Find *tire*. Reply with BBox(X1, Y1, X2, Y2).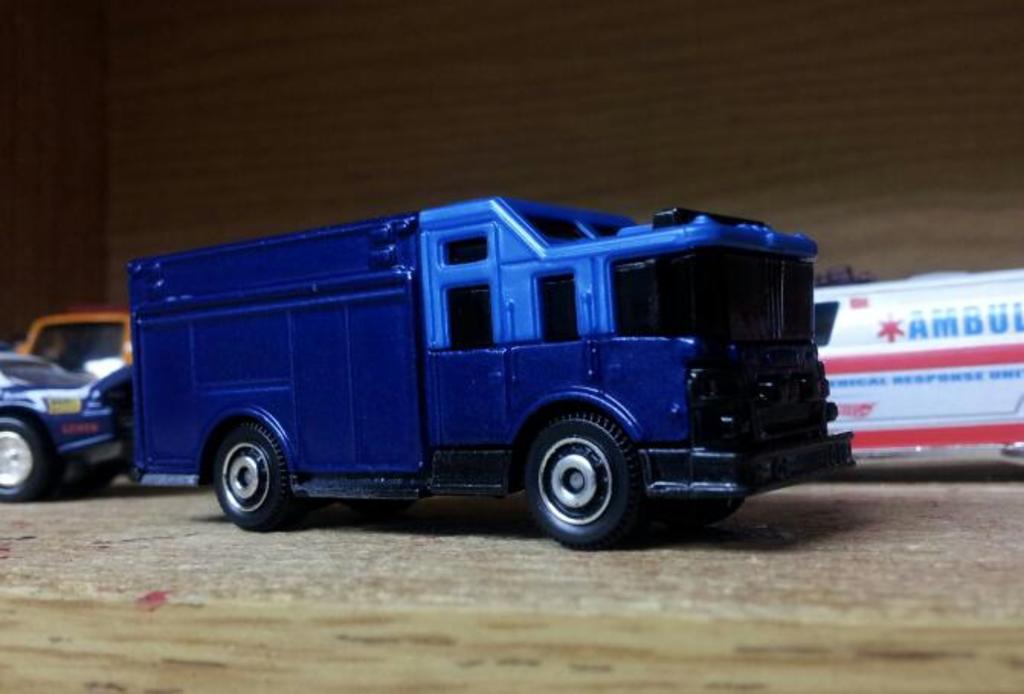
BBox(127, 458, 147, 485).
